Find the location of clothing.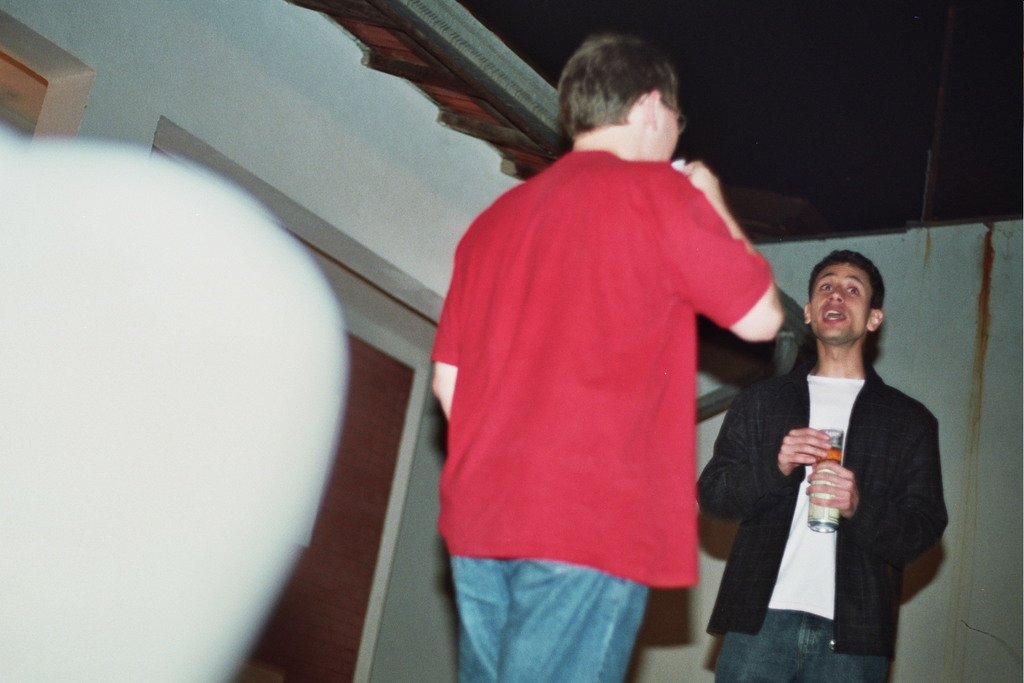
Location: 447,548,656,682.
